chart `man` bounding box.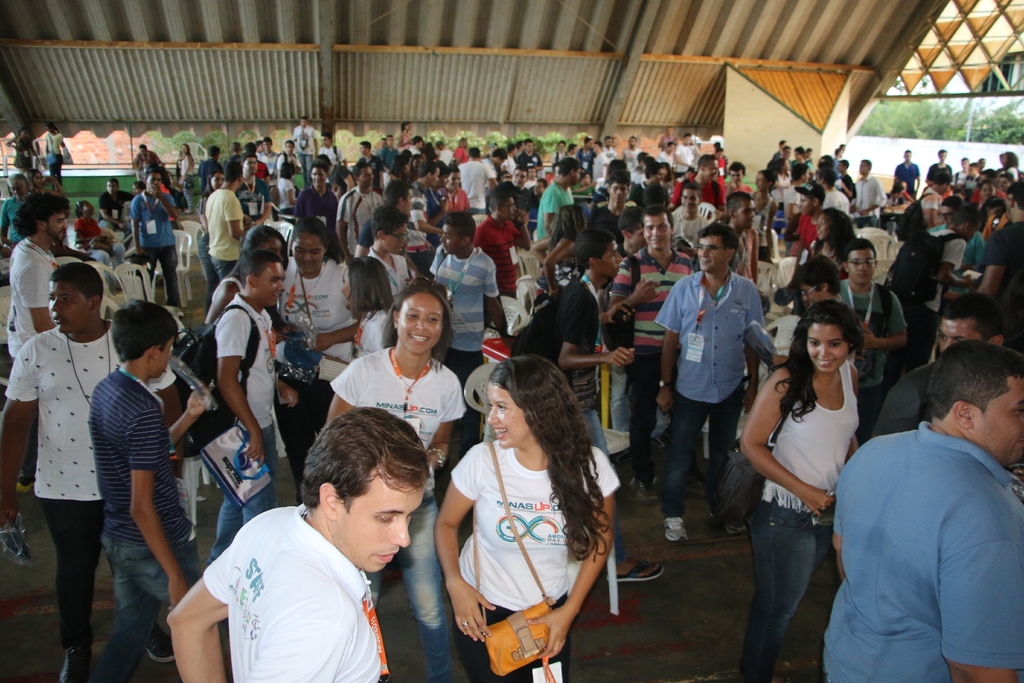
Charted: (left=884, top=205, right=973, bottom=365).
